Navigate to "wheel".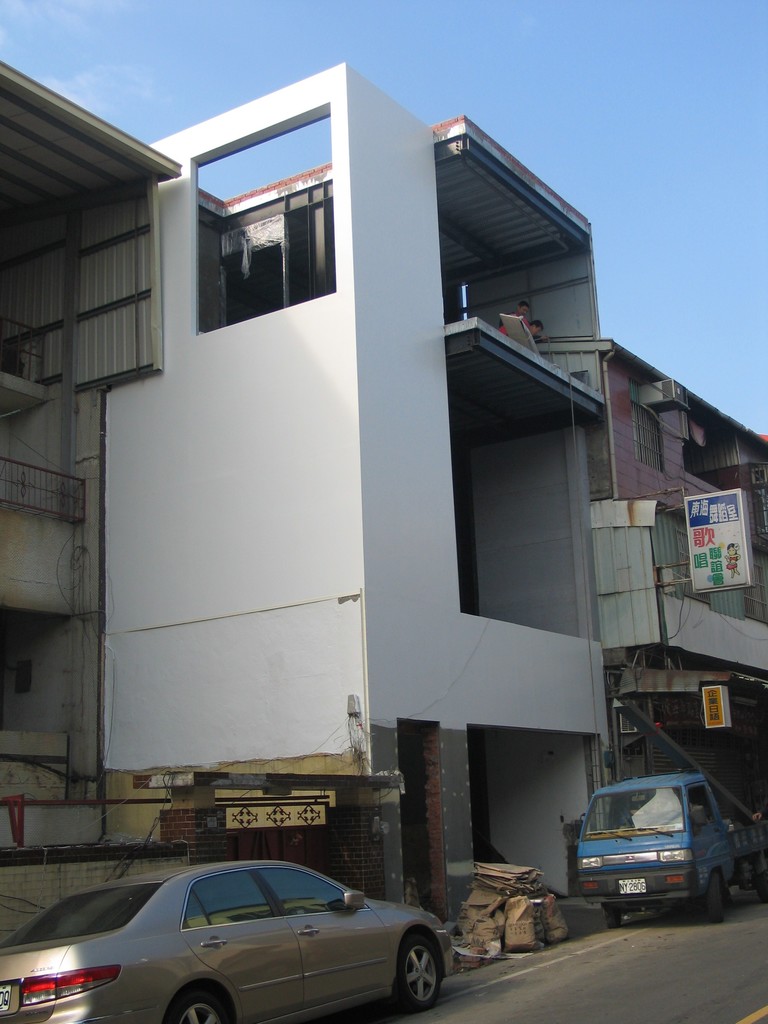
Navigation target: {"left": 700, "top": 872, "right": 730, "bottom": 927}.
